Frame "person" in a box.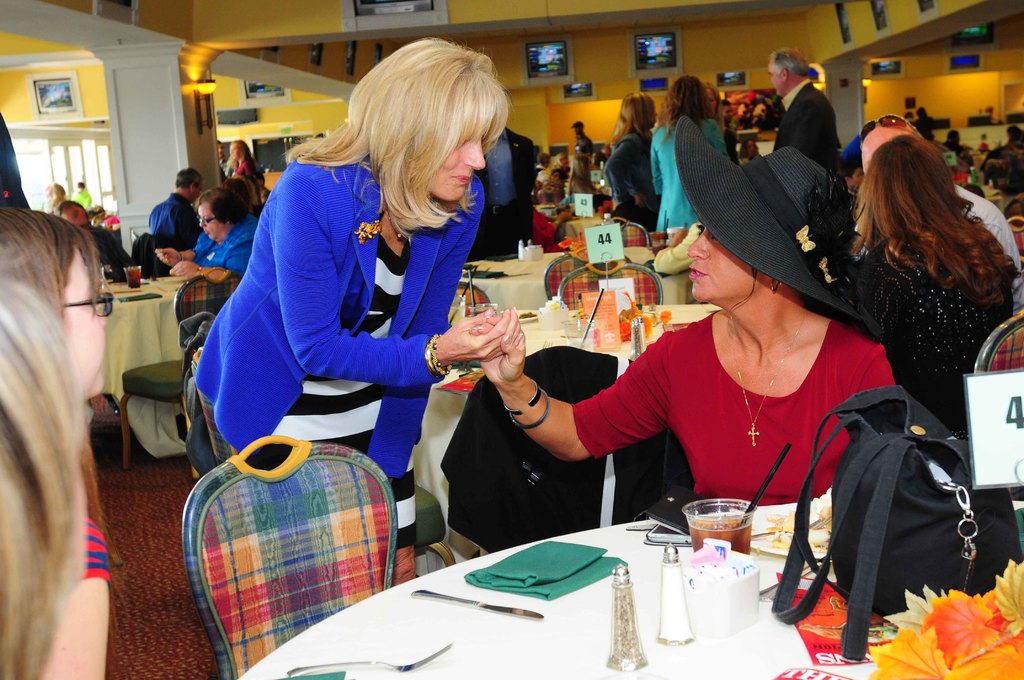
x1=54, y1=197, x2=150, y2=286.
